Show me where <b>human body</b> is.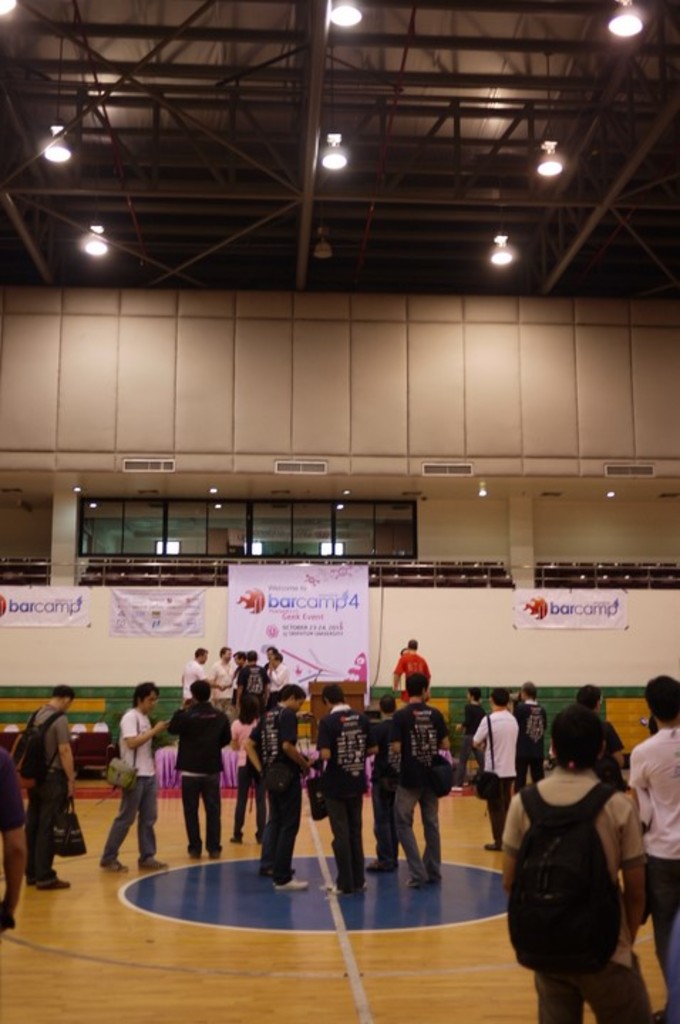
<b>human body</b> is at detection(506, 707, 652, 1001).
